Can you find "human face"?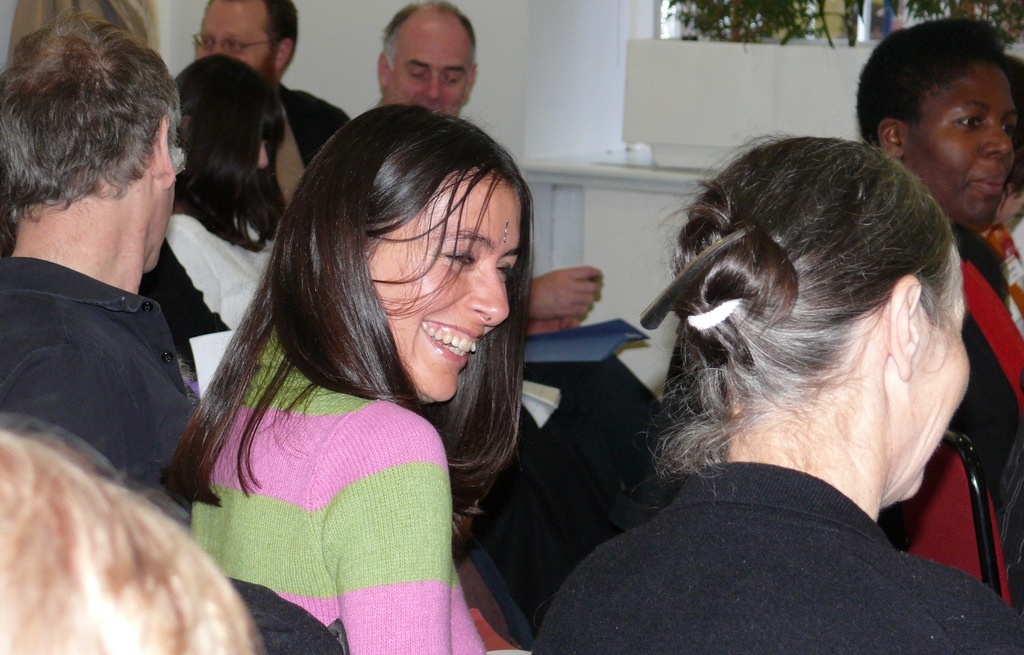
Yes, bounding box: {"left": 911, "top": 69, "right": 1017, "bottom": 228}.
